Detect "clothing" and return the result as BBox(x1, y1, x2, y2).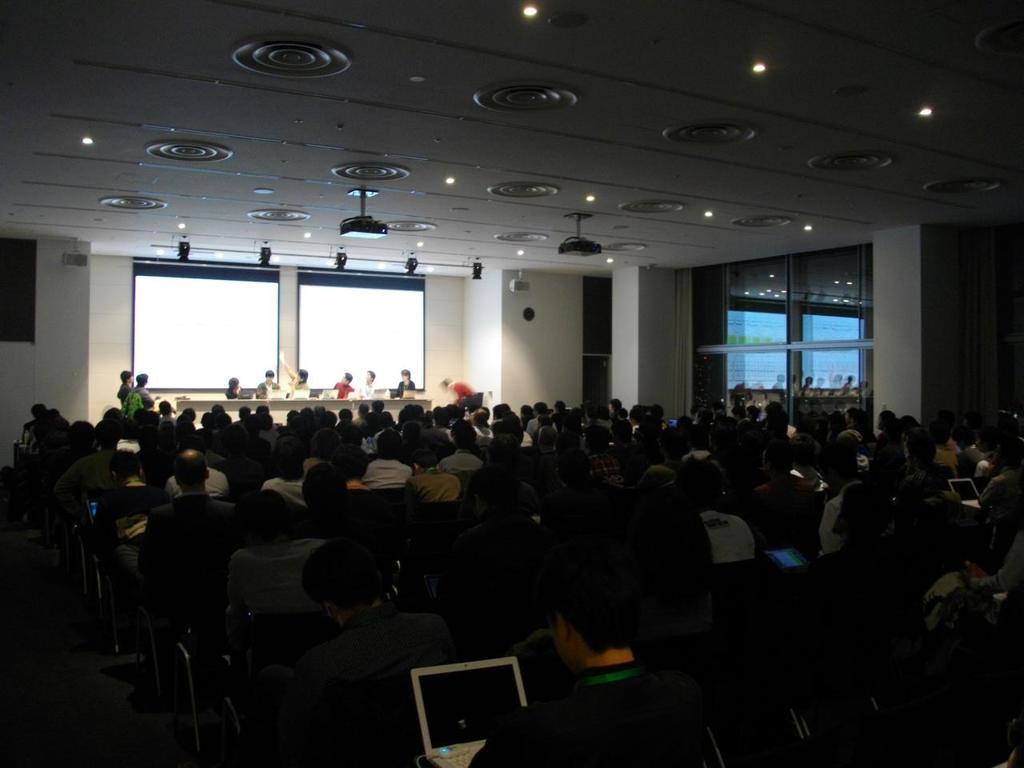
BBox(357, 381, 377, 397).
